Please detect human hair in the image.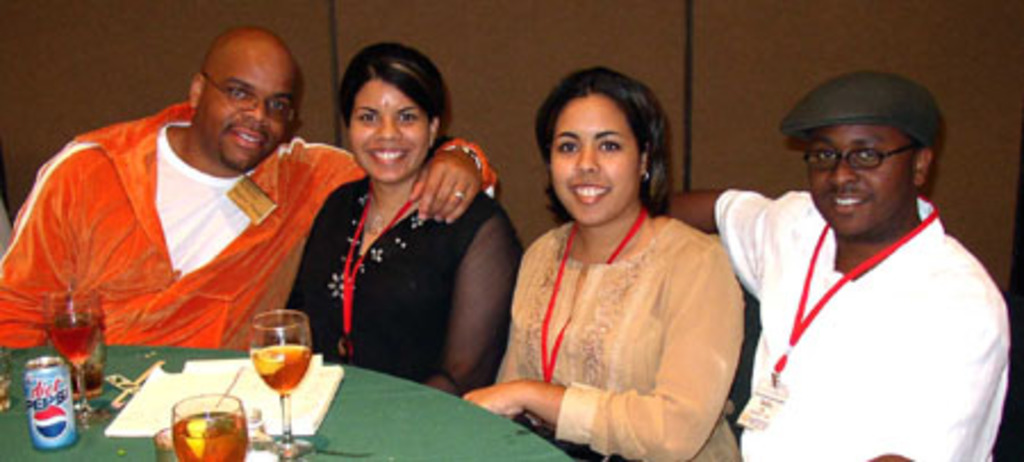
left=530, top=64, right=678, bottom=225.
